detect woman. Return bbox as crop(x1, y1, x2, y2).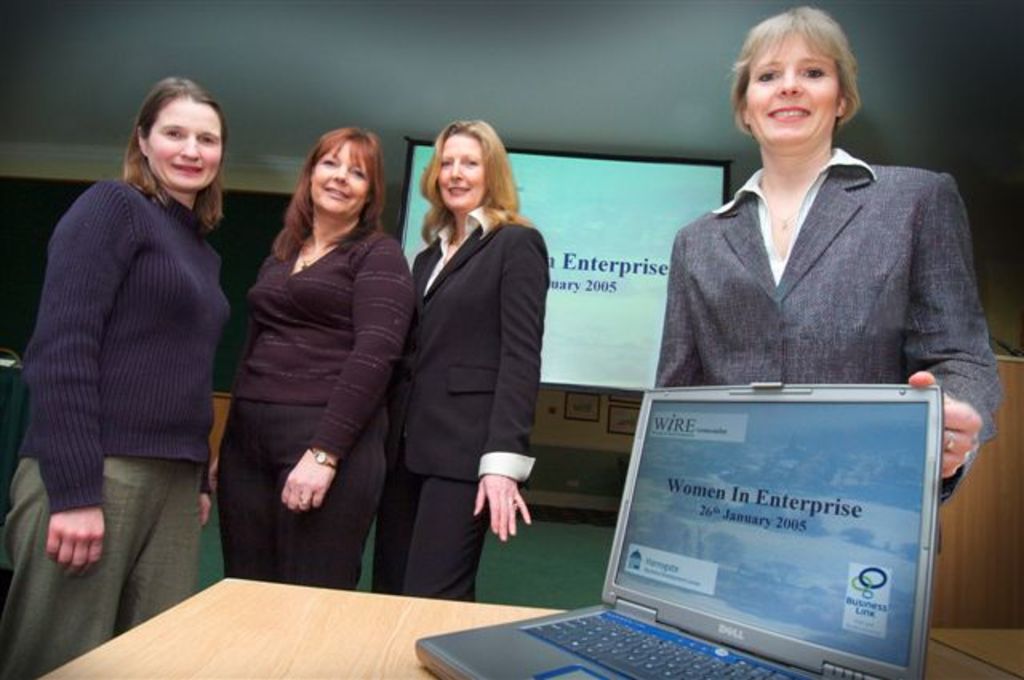
crop(653, 6, 1006, 499).
